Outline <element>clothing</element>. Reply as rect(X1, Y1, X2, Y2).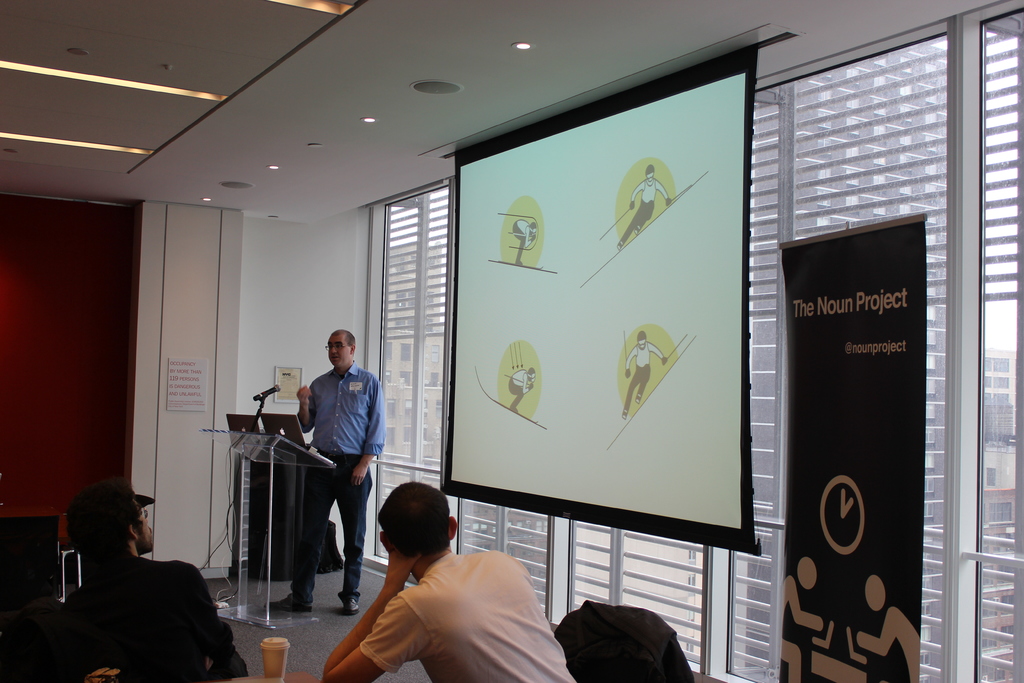
rect(0, 541, 255, 682).
